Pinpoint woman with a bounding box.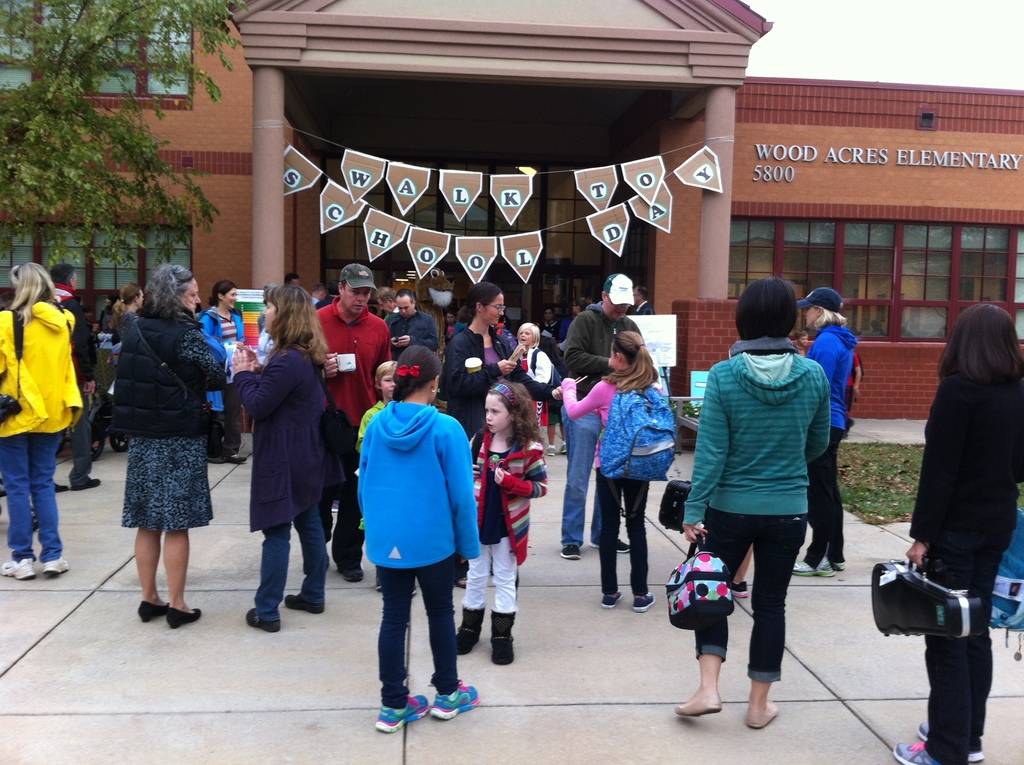
{"x1": 104, "y1": 257, "x2": 237, "y2": 629}.
